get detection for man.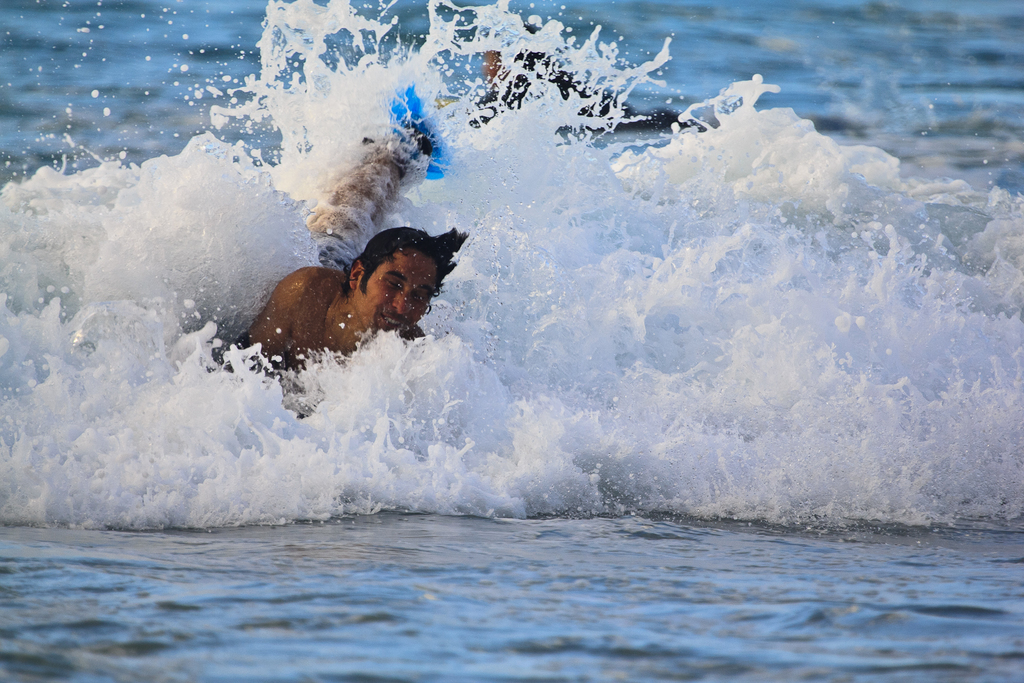
Detection: box=[205, 115, 490, 406].
